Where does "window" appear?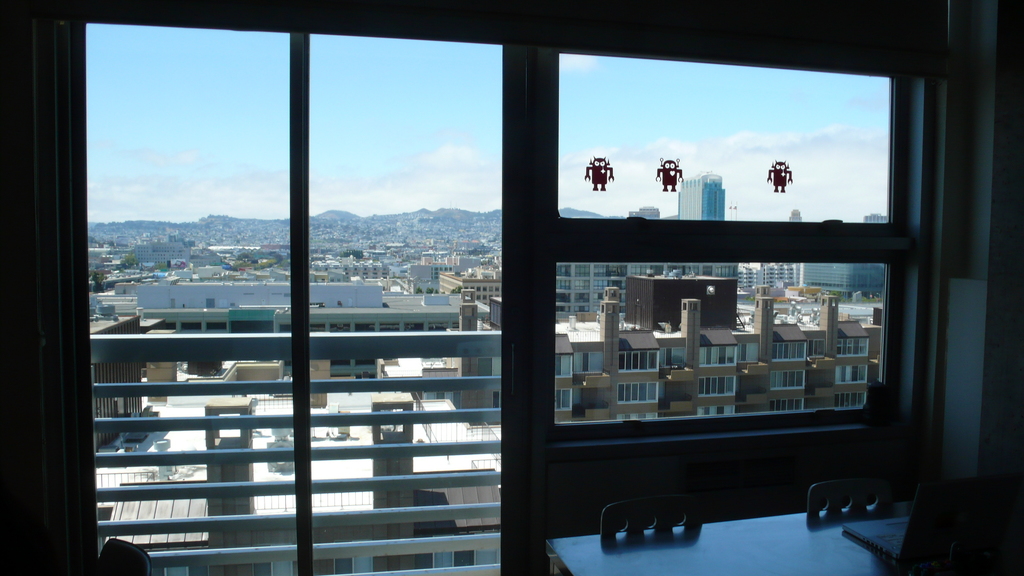
Appears at 556, 280, 571, 290.
